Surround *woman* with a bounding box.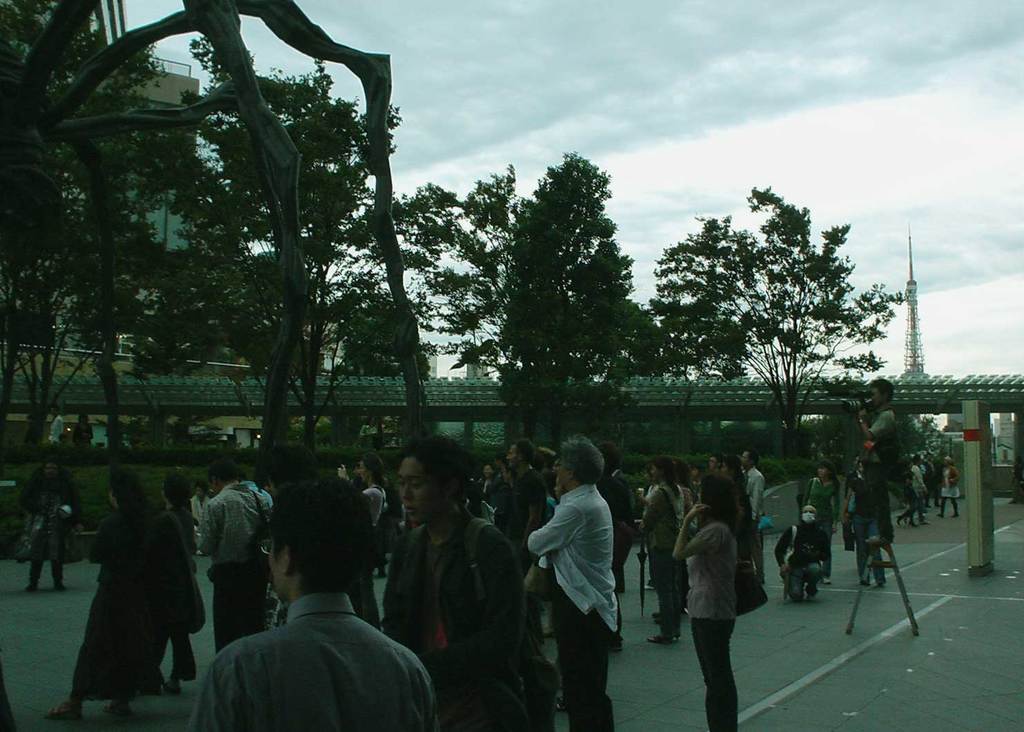
box=[682, 467, 775, 719].
